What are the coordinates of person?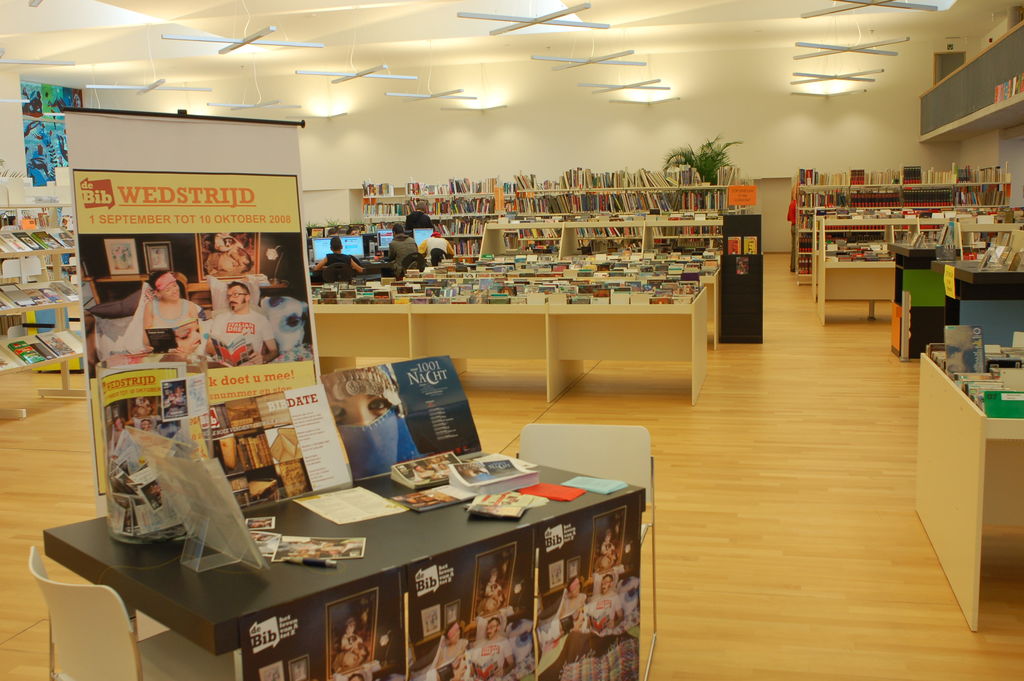
{"left": 417, "top": 227, "right": 452, "bottom": 263}.
